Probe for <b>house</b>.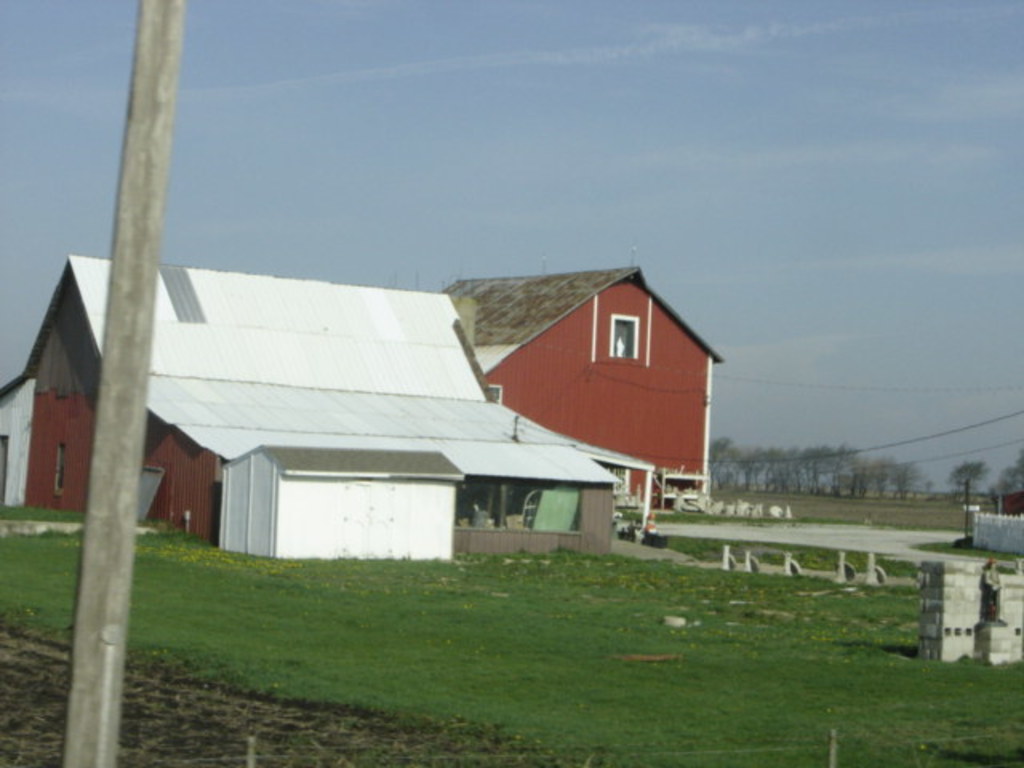
Probe result: (left=218, top=445, right=466, bottom=566).
